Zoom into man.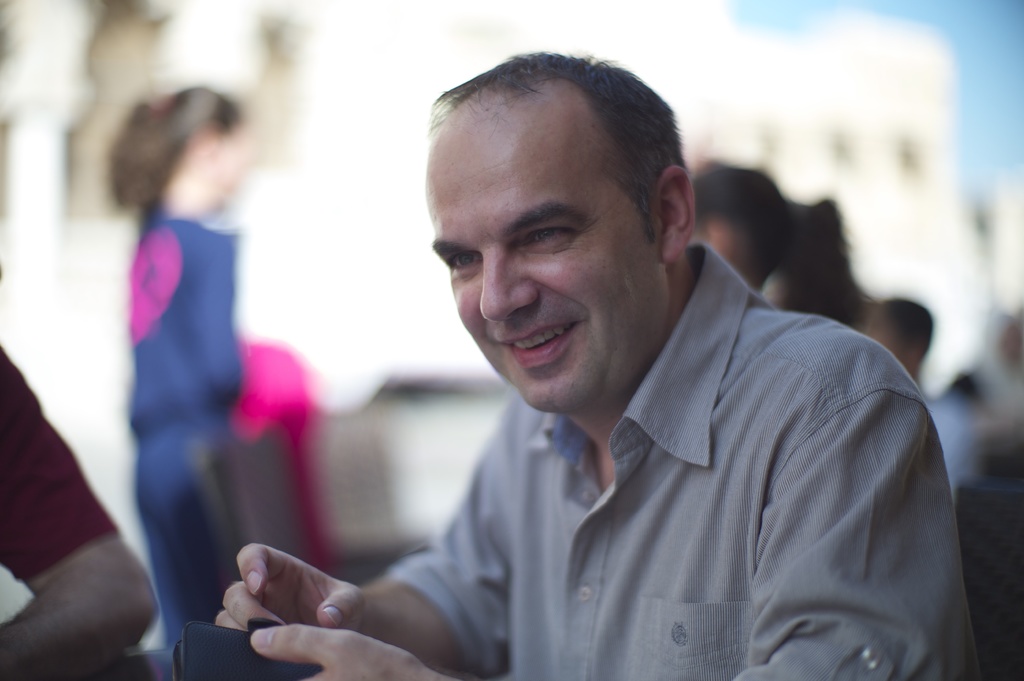
Zoom target: crop(284, 69, 979, 665).
